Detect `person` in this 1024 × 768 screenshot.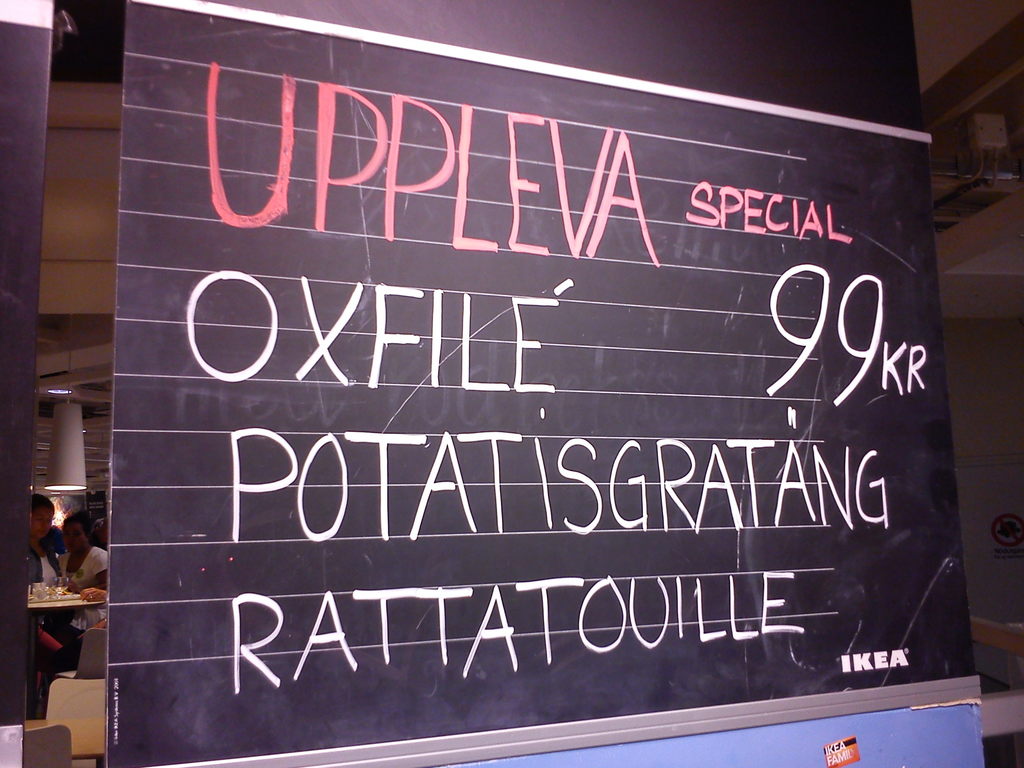
Detection: box(36, 509, 109, 719).
